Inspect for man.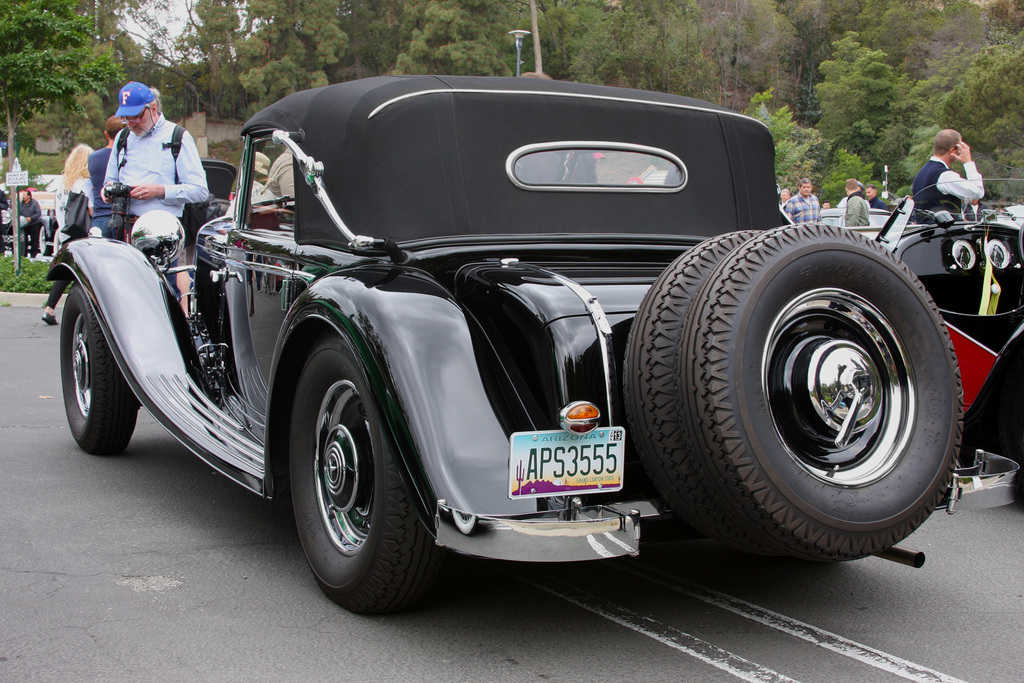
Inspection: bbox=[780, 180, 799, 204].
